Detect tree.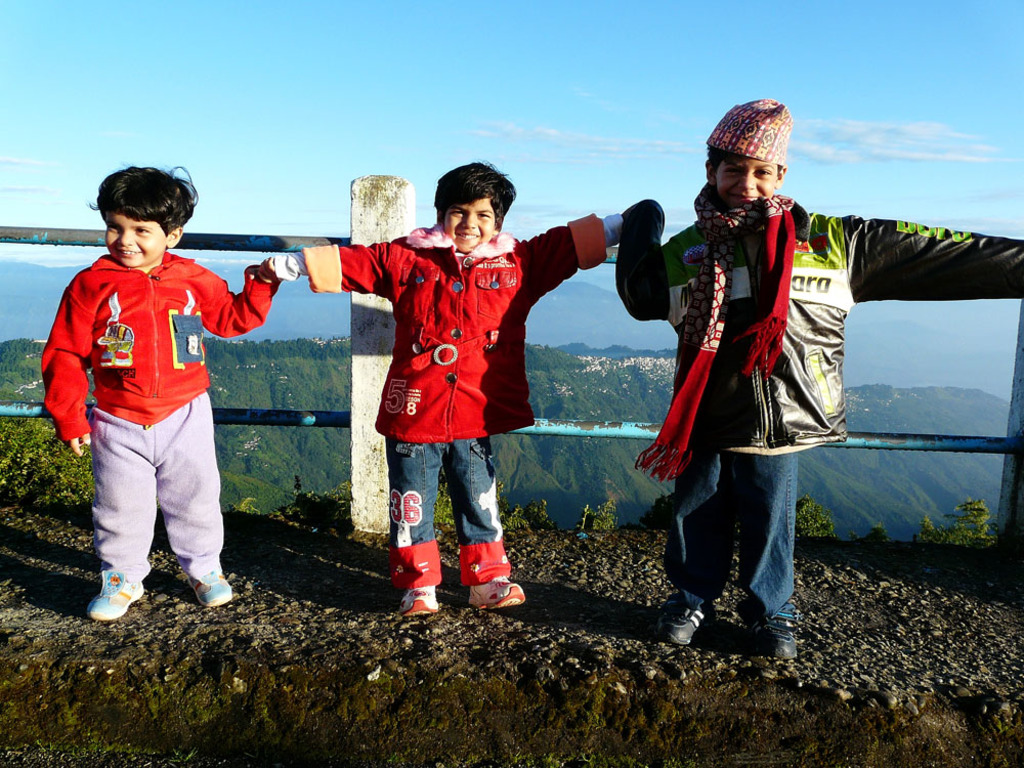
Detected at {"x1": 849, "y1": 523, "x2": 889, "y2": 540}.
